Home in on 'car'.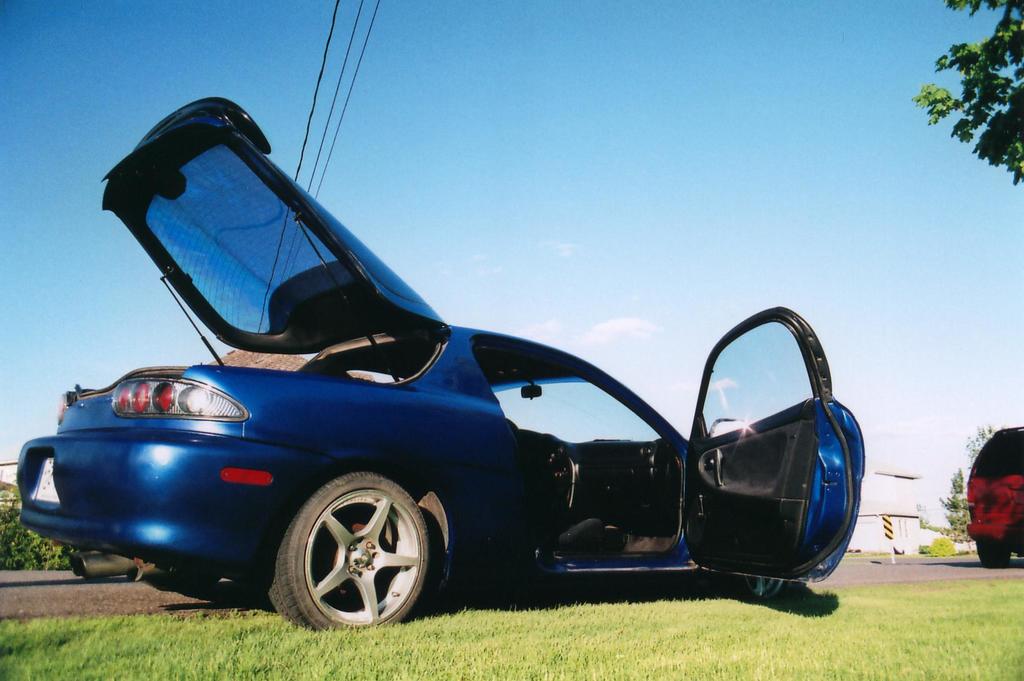
Homed in at l=14, t=93, r=866, b=637.
